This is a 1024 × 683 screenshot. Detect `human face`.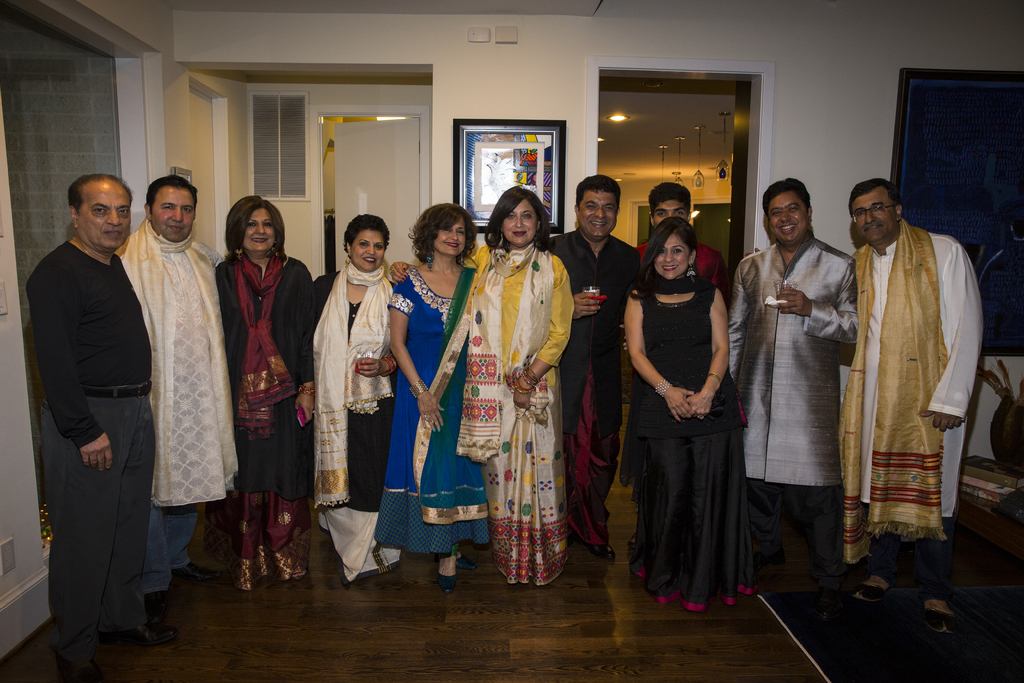
bbox=(436, 224, 465, 254).
